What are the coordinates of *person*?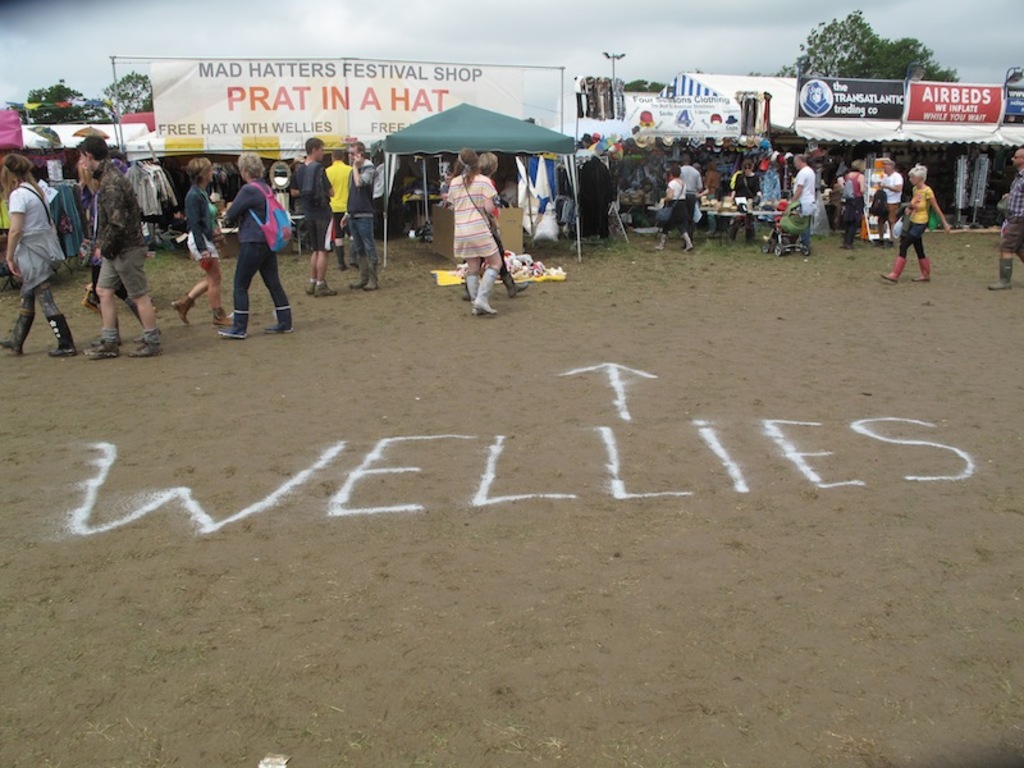
78 133 159 360.
